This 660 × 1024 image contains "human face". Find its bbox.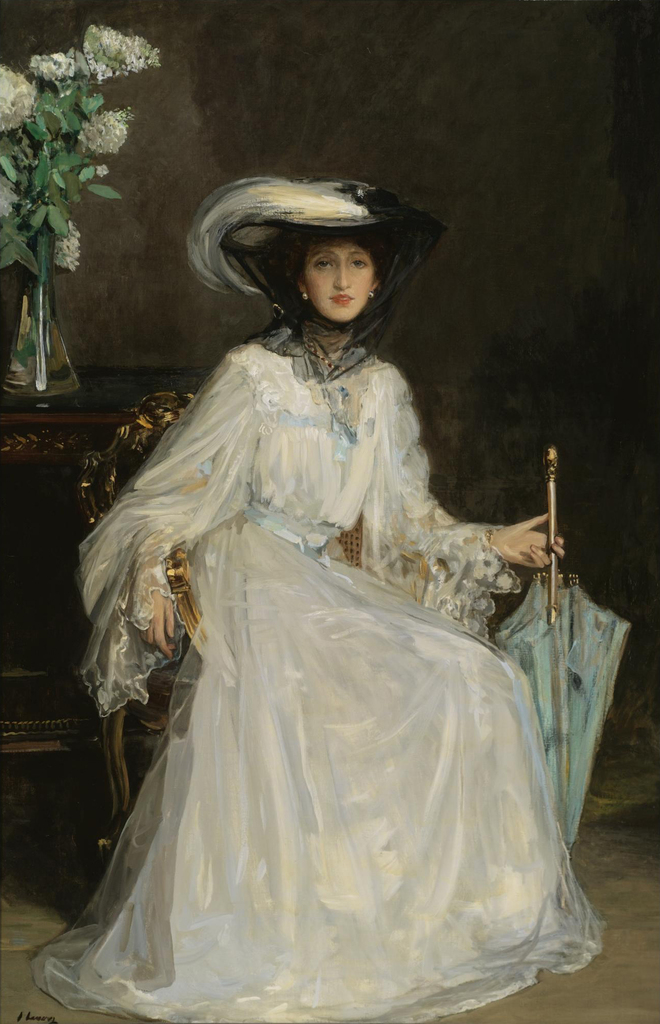
301, 239, 374, 321.
